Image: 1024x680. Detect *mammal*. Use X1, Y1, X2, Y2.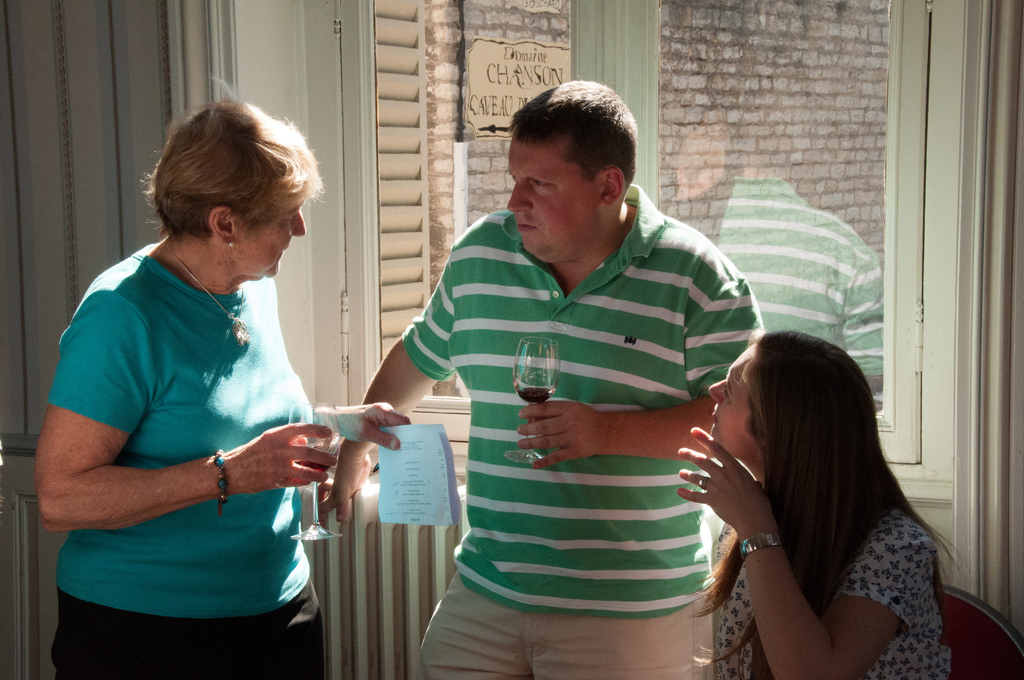
31, 71, 413, 679.
